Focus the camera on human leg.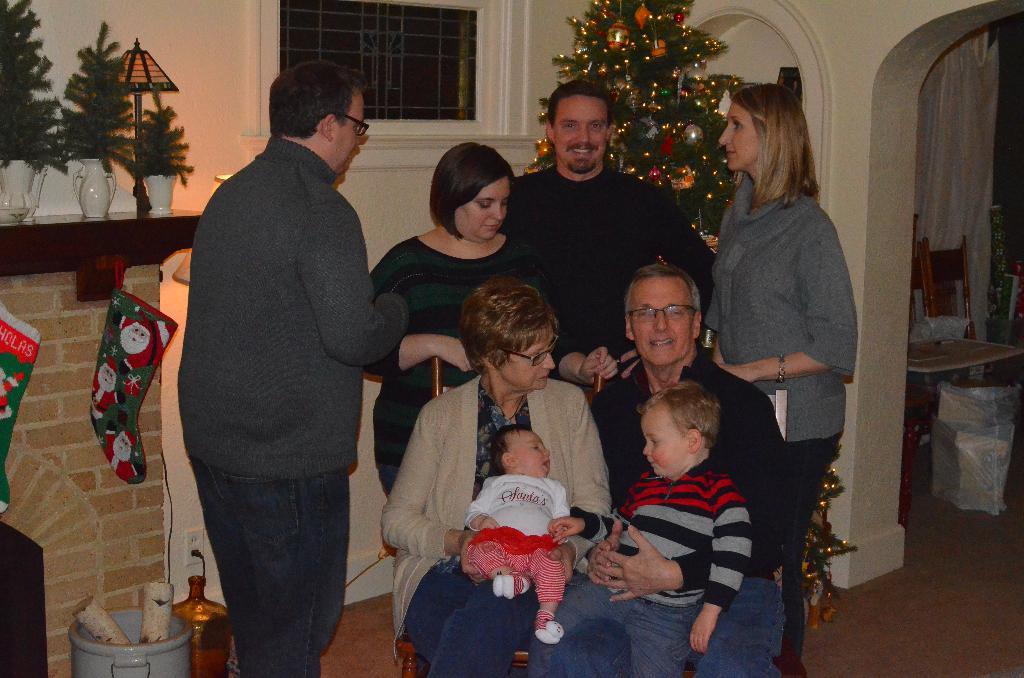
Focus region: box(189, 434, 248, 677).
